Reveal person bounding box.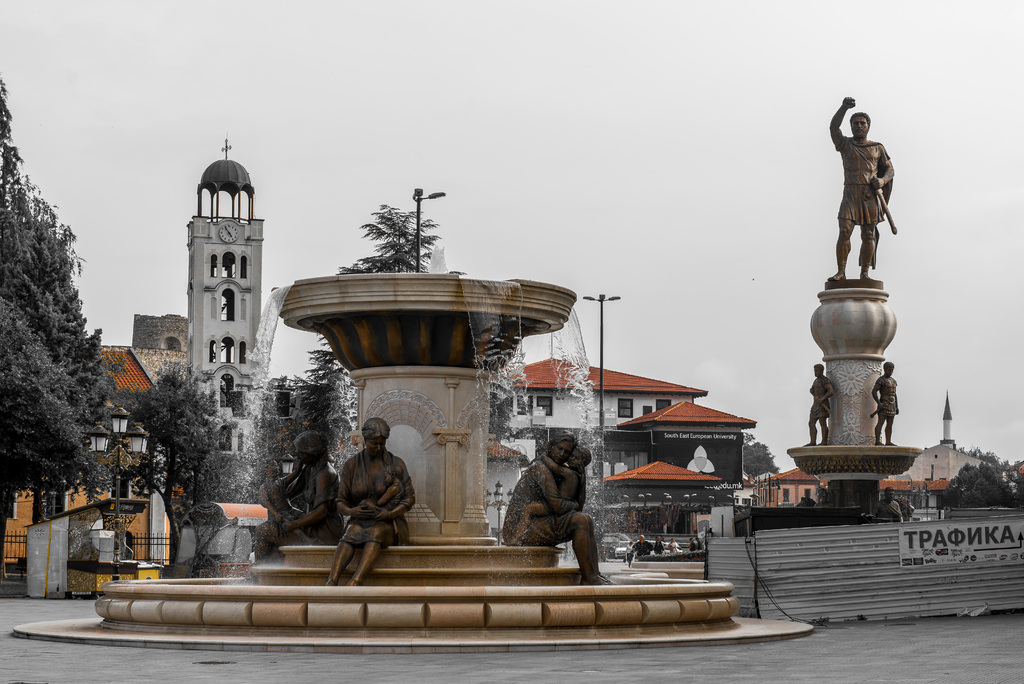
Revealed: x1=324 y1=424 x2=413 y2=587.
